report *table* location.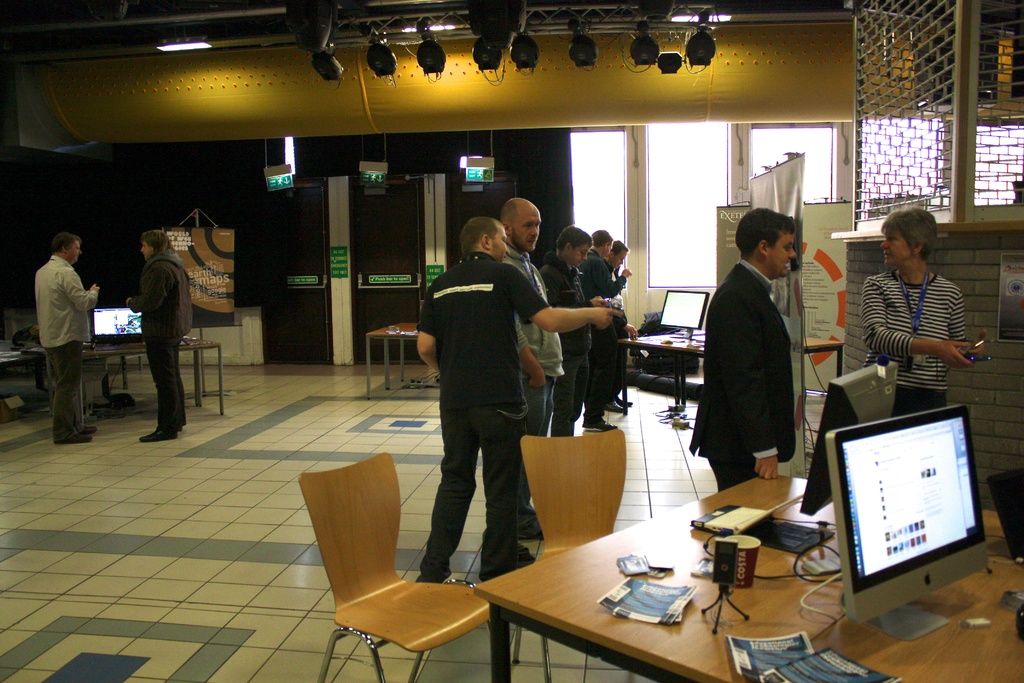
Report: bbox=[477, 477, 1023, 682].
